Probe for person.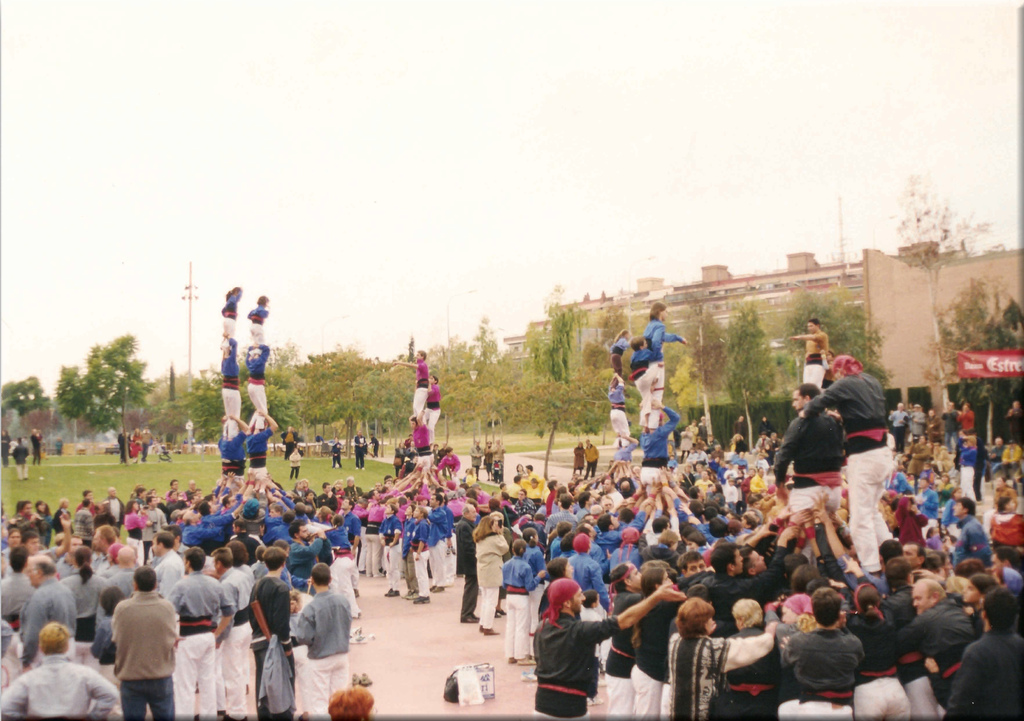
Probe result: box(496, 437, 506, 478).
